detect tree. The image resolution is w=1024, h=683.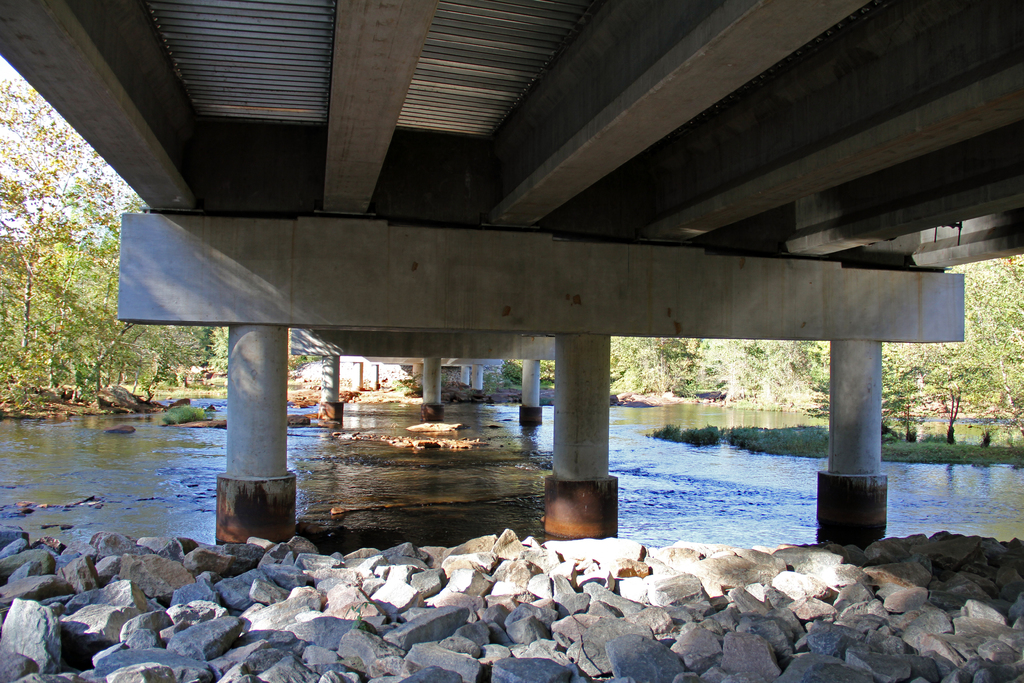
869/255/1023/427.
